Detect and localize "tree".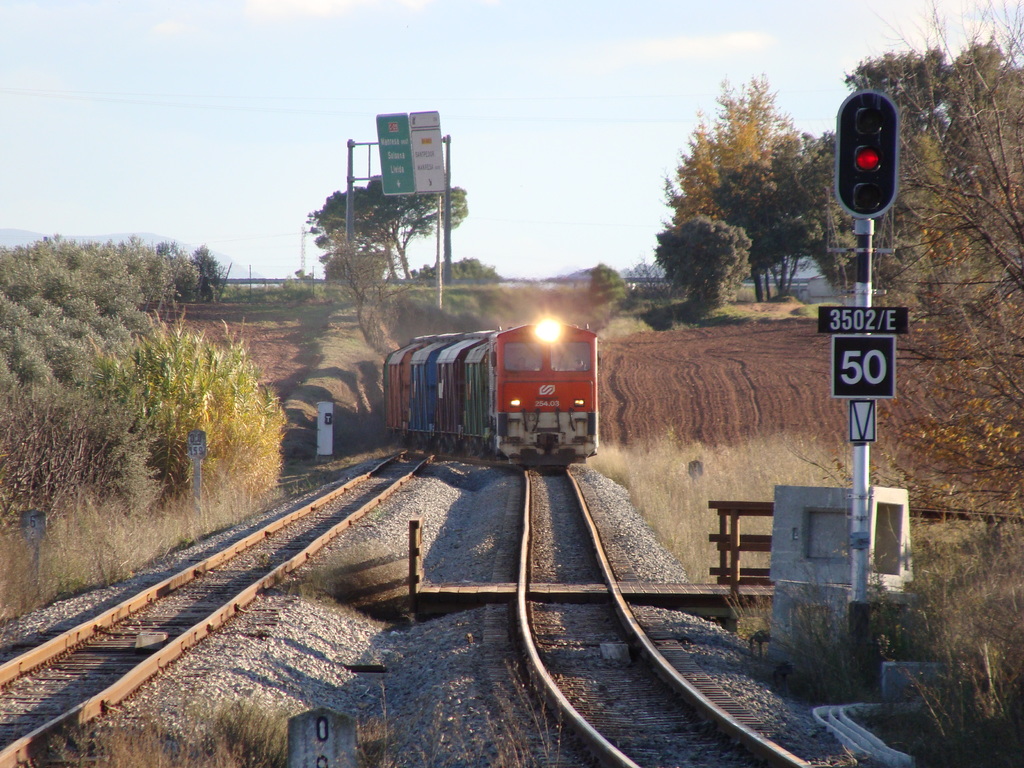
Localized at rect(842, 46, 970, 303).
